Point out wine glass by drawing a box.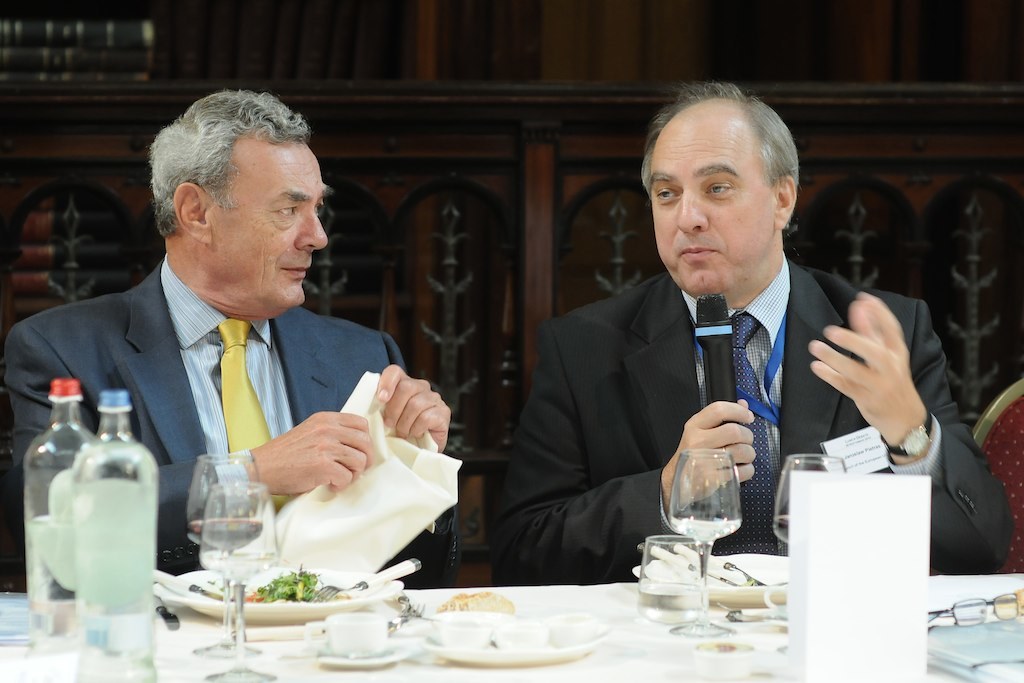
x1=198 y1=469 x2=270 y2=682.
